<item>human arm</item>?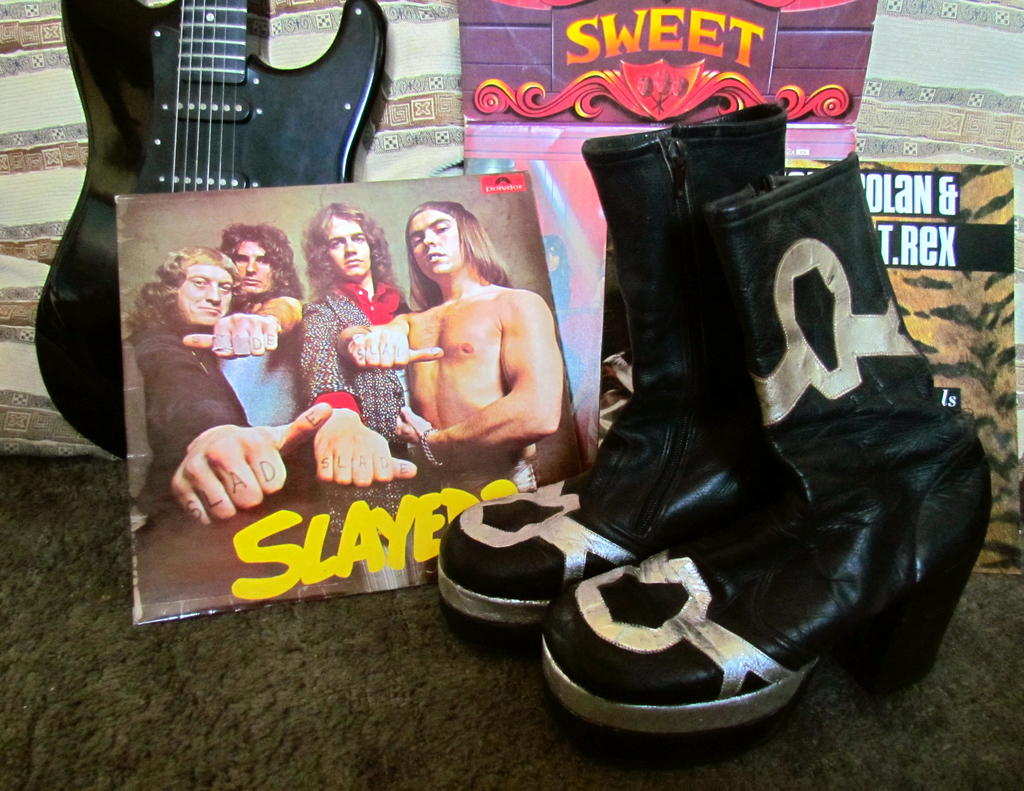
(left=163, top=334, right=329, bottom=503)
